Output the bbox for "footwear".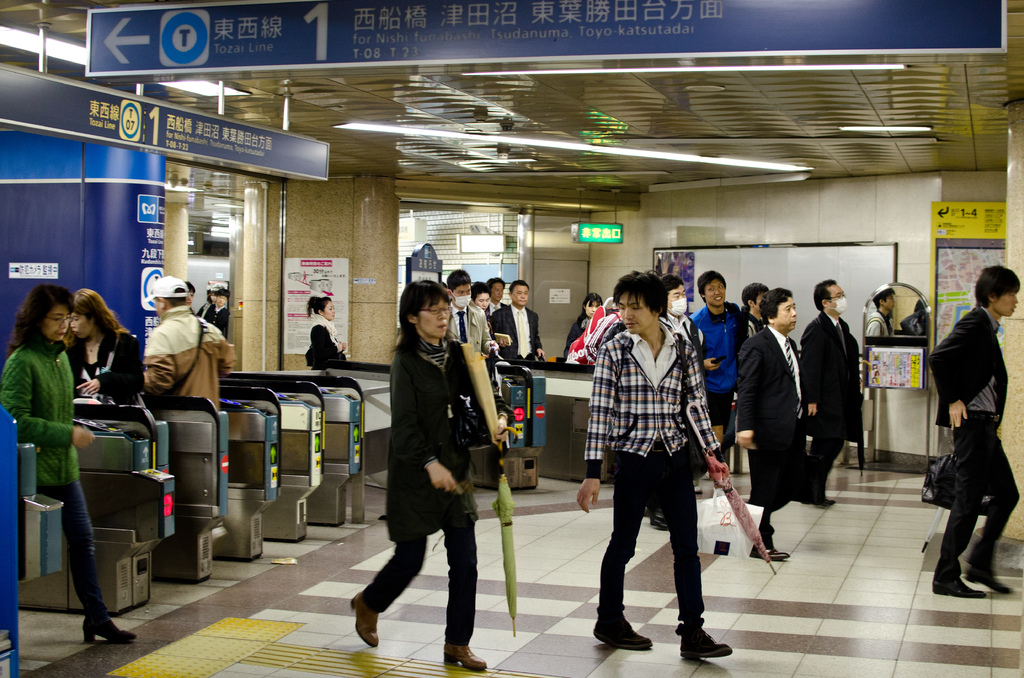
82 613 140 646.
